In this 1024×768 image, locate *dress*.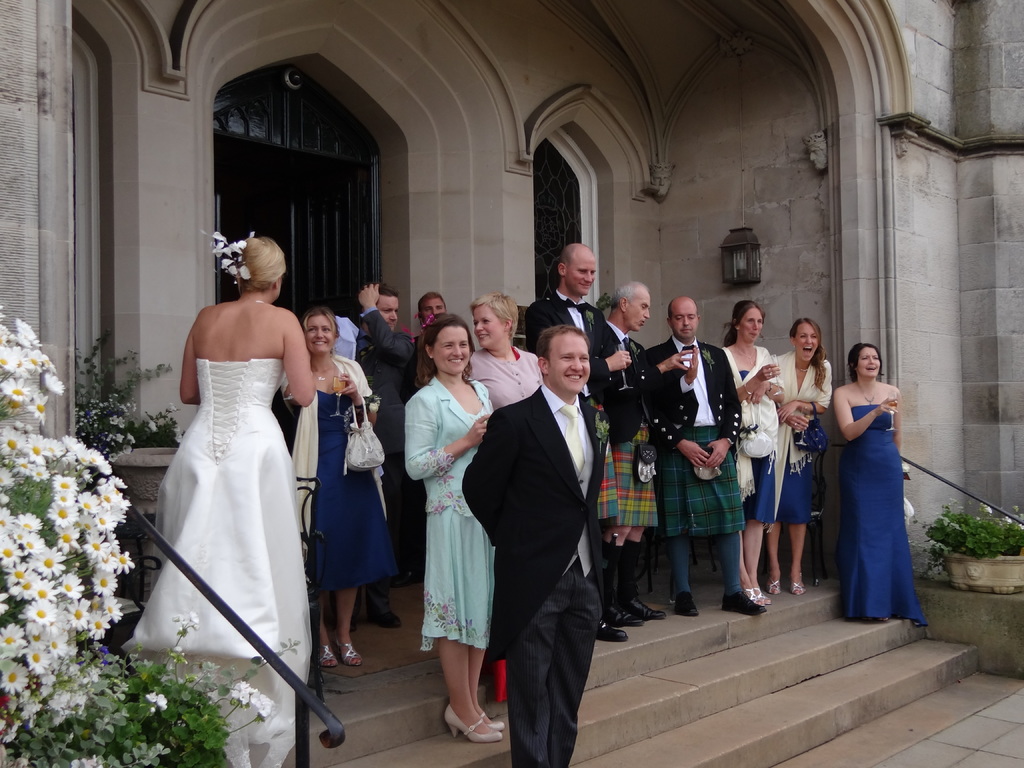
Bounding box: x1=739 y1=372 x2=773 y2=525.
